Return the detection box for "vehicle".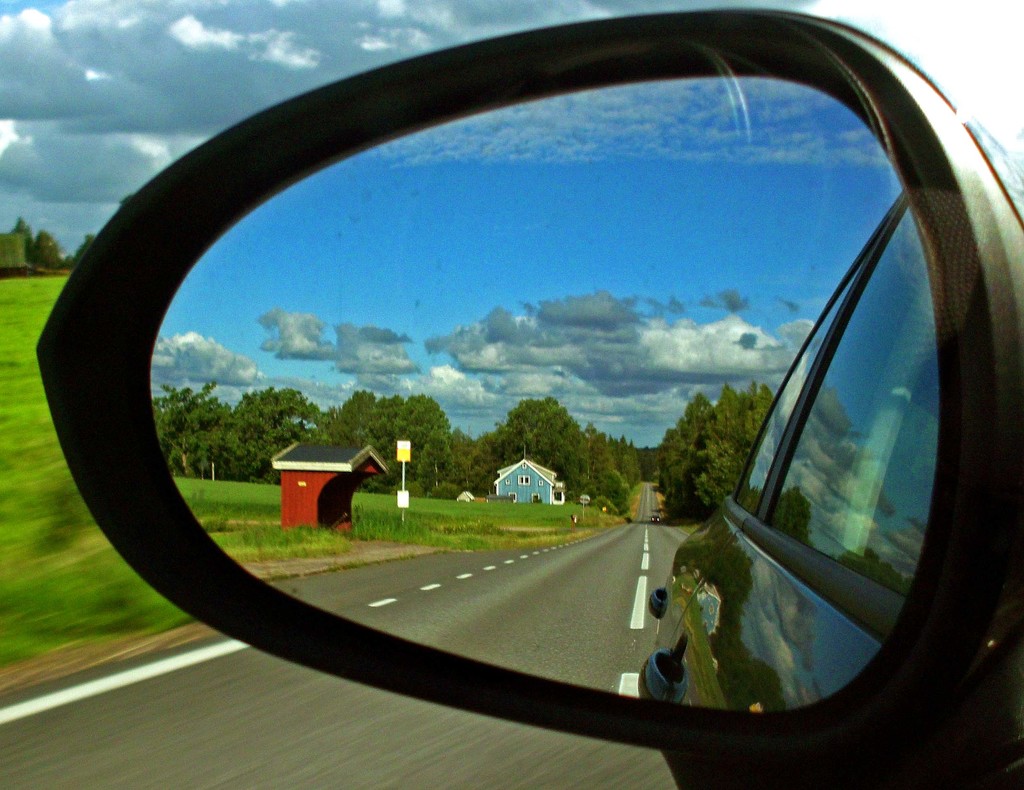
[left=35, top=1, right=1023, bottom=789].
